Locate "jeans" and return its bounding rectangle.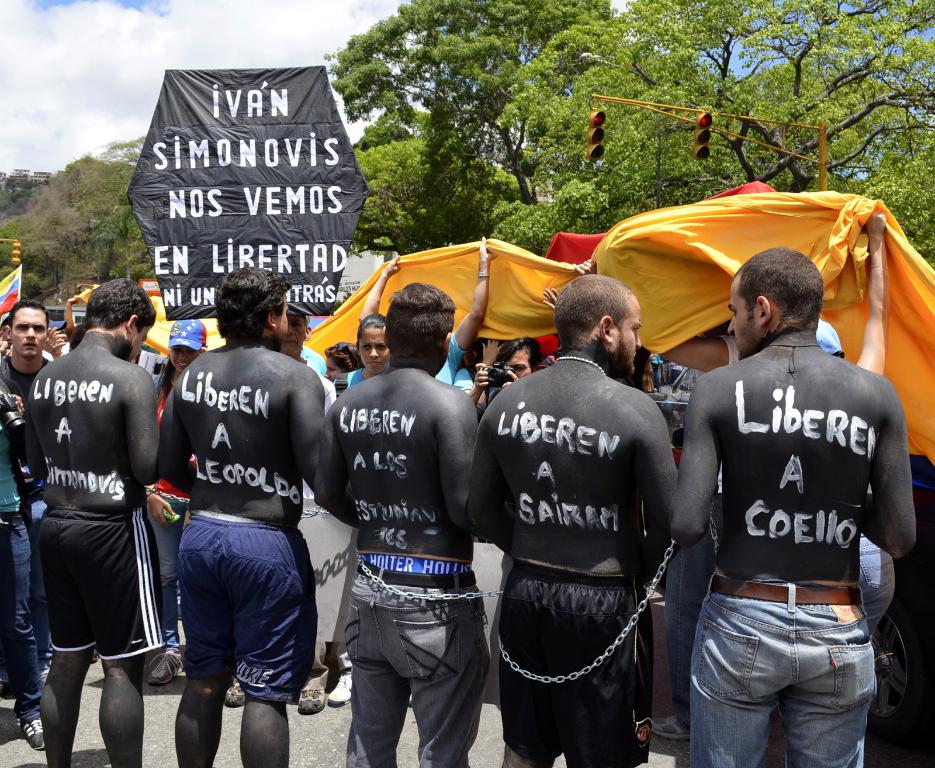
<box>0,517,54,715</box>.
